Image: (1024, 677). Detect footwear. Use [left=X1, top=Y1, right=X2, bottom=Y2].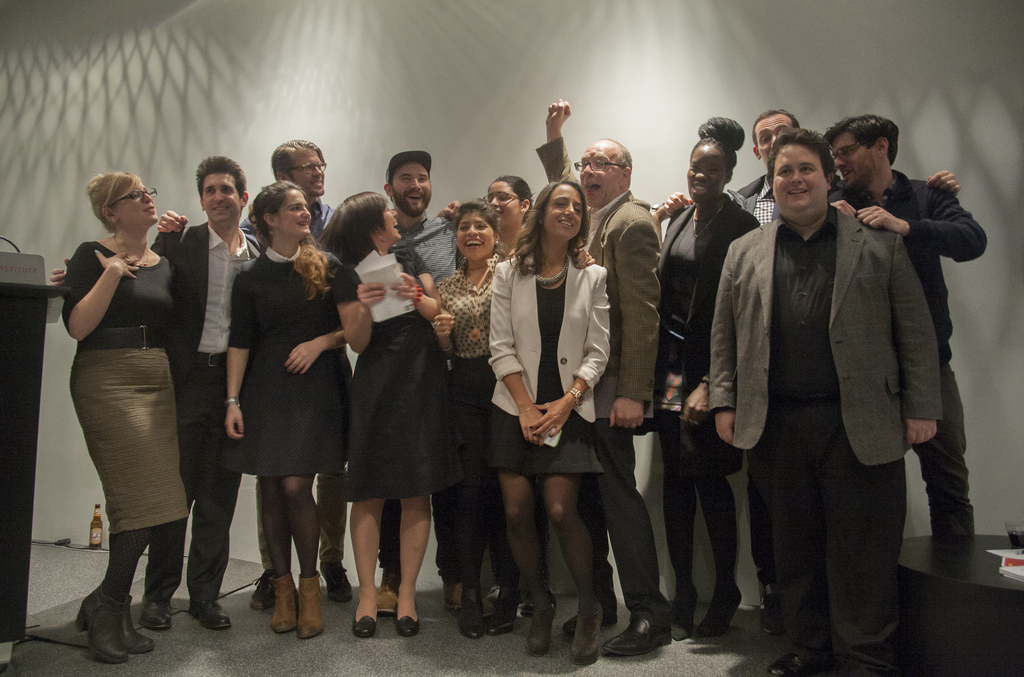
[left=663, top=588, right=694, bottom=638].
